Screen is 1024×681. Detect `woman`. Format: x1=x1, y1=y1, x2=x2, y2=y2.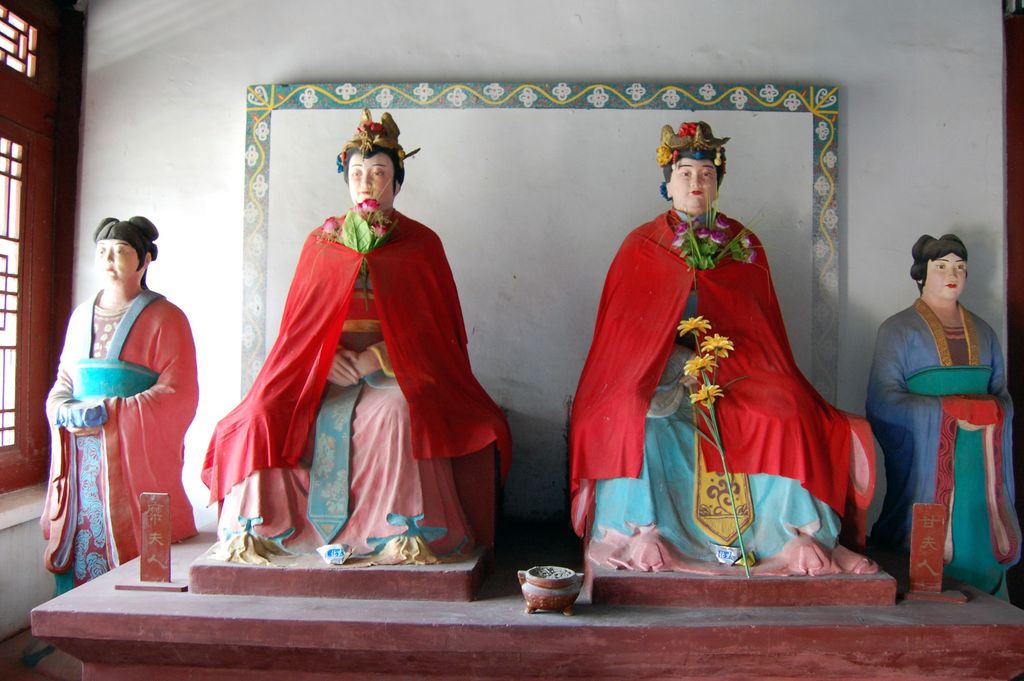
x1=37, y1=206, x2=192, y2=587.
